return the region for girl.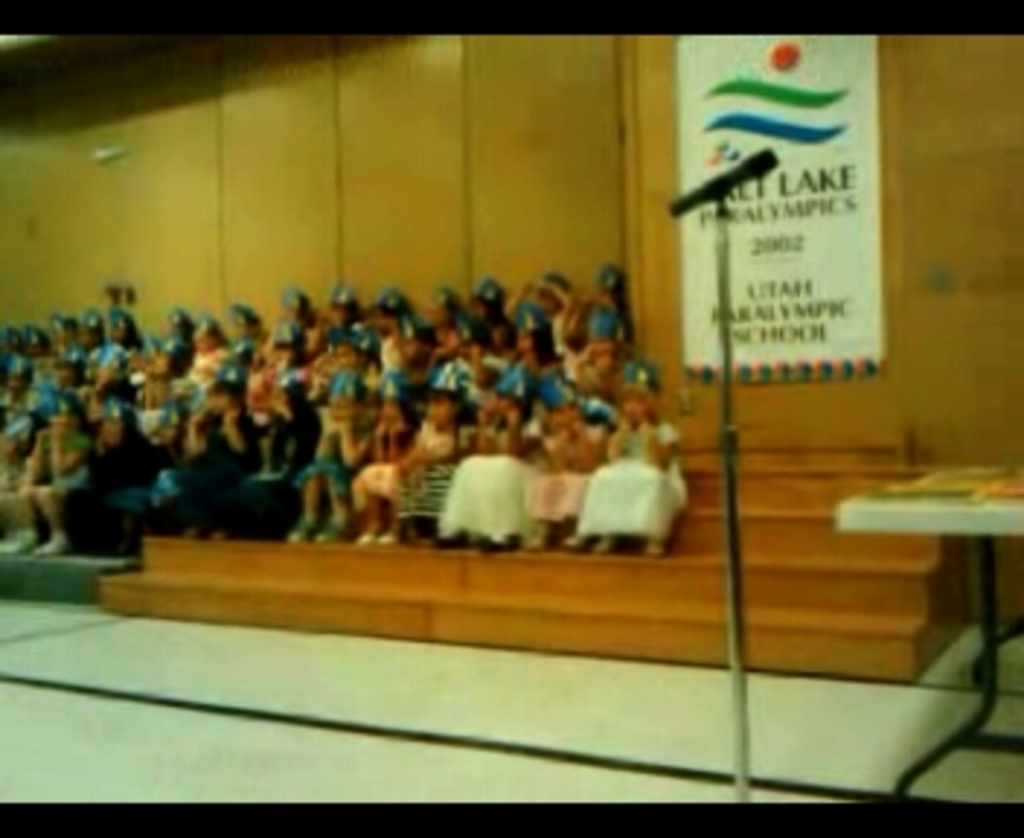
l=70, t=407, r=154, b=538.
